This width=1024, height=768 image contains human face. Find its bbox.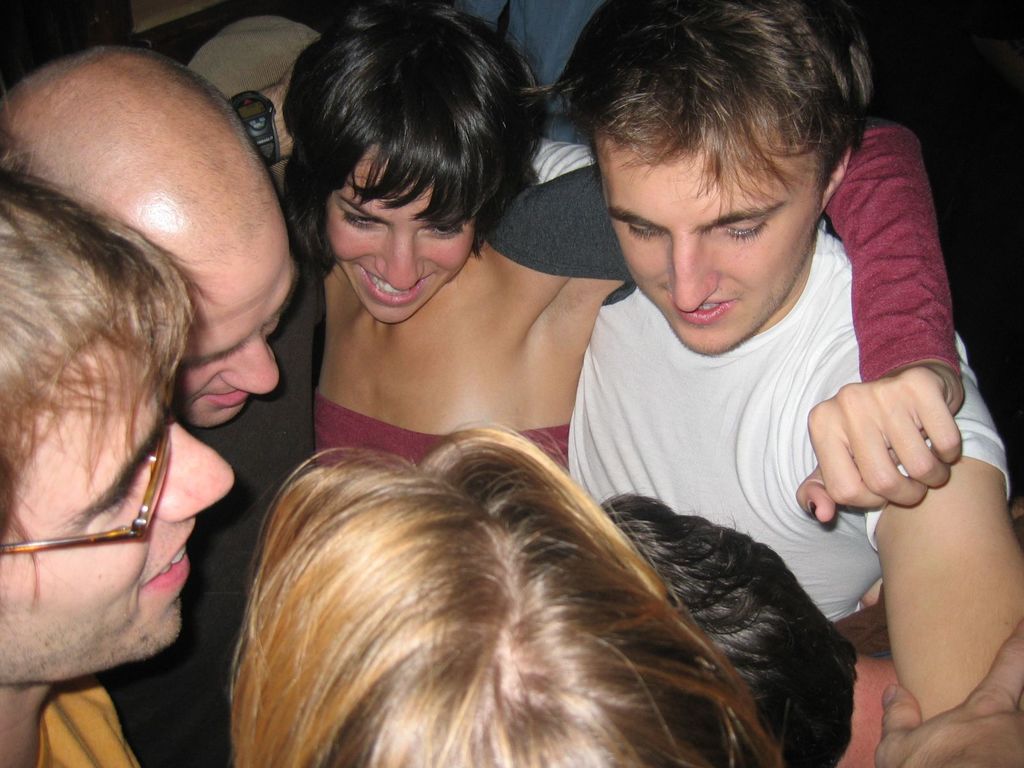
BBox(175, 236, 296, 431).
